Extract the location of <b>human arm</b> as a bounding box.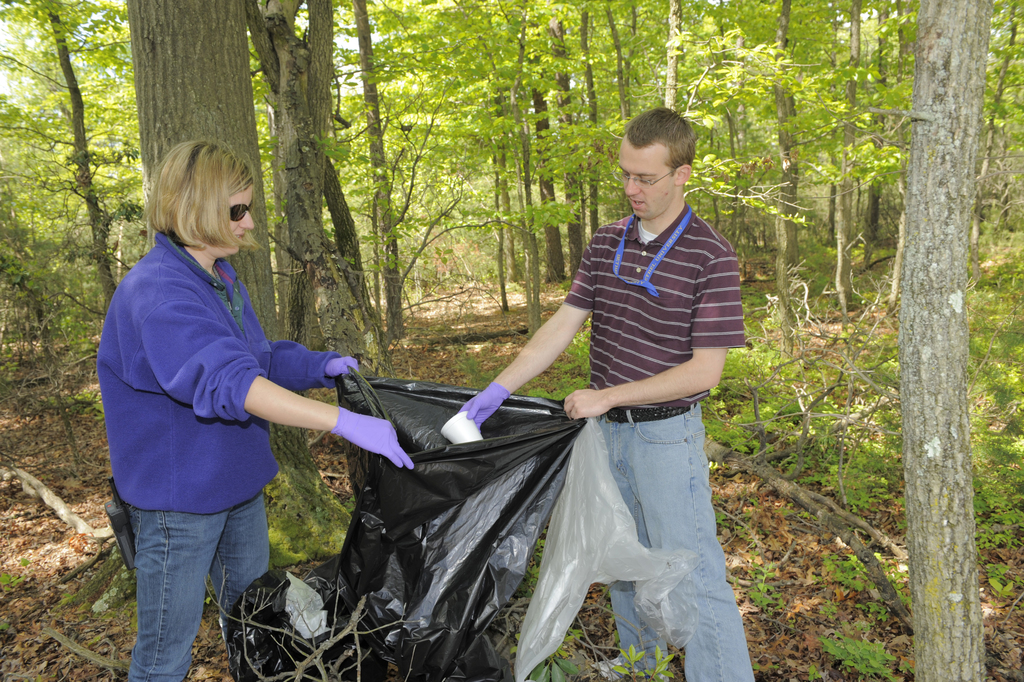
bbox(236, 280, 363, 389).
